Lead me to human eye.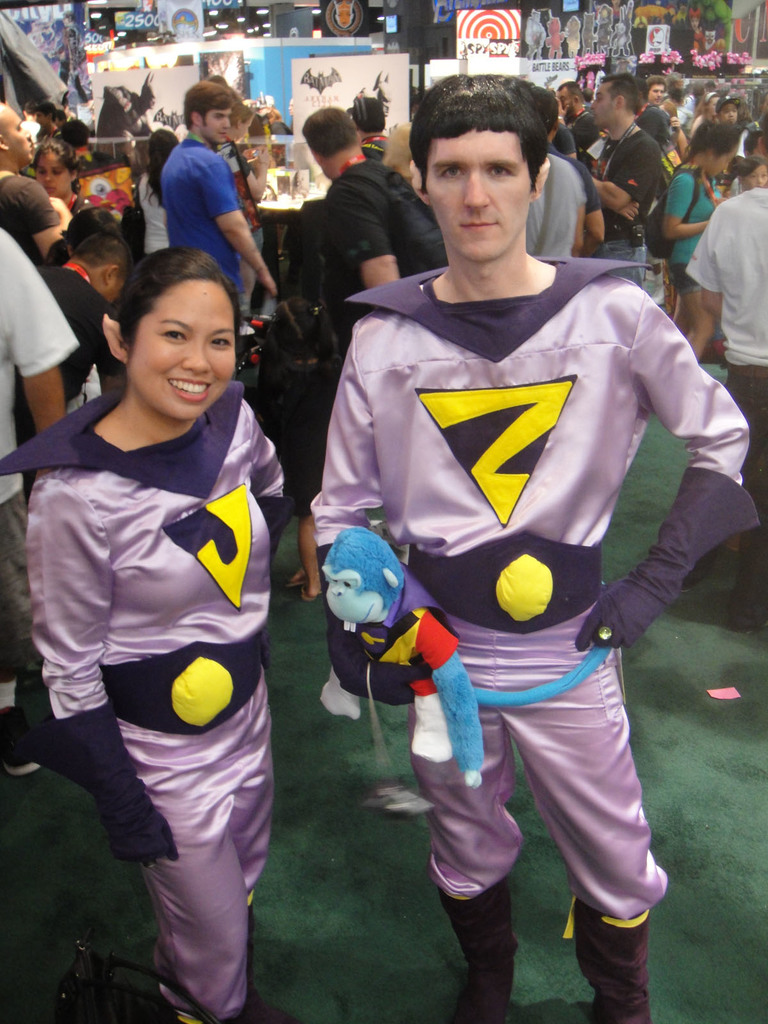
Lead to locate(761, 173, 765, 178).
